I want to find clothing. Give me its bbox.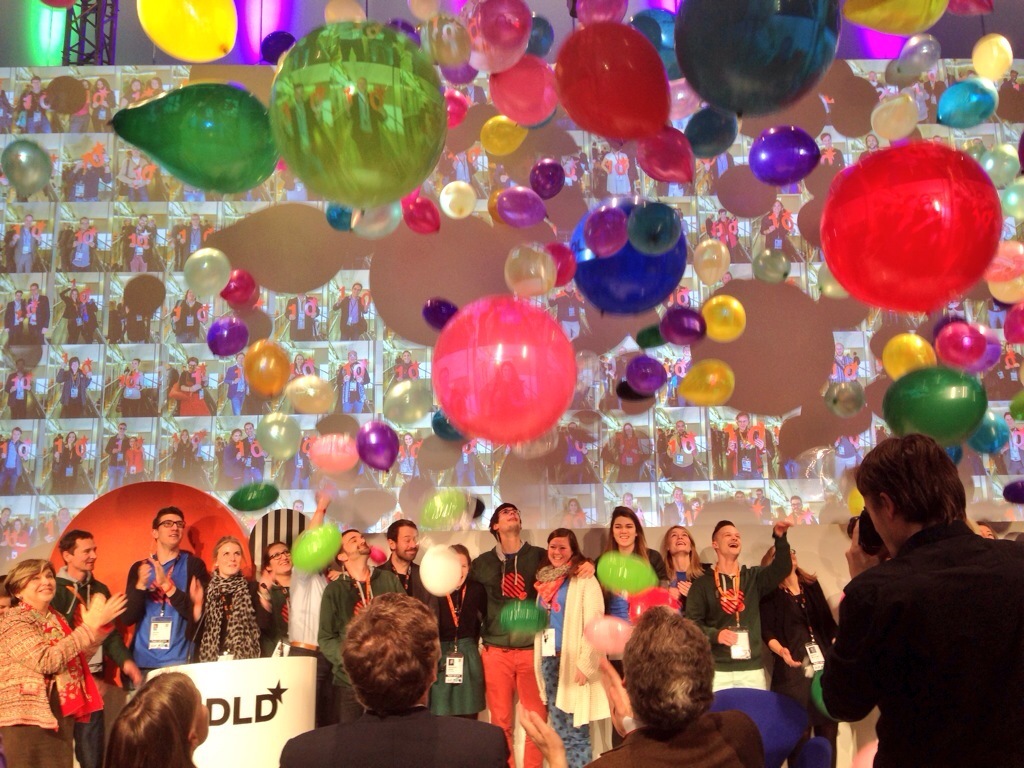
bbox=[473, 532, 547, 767].
